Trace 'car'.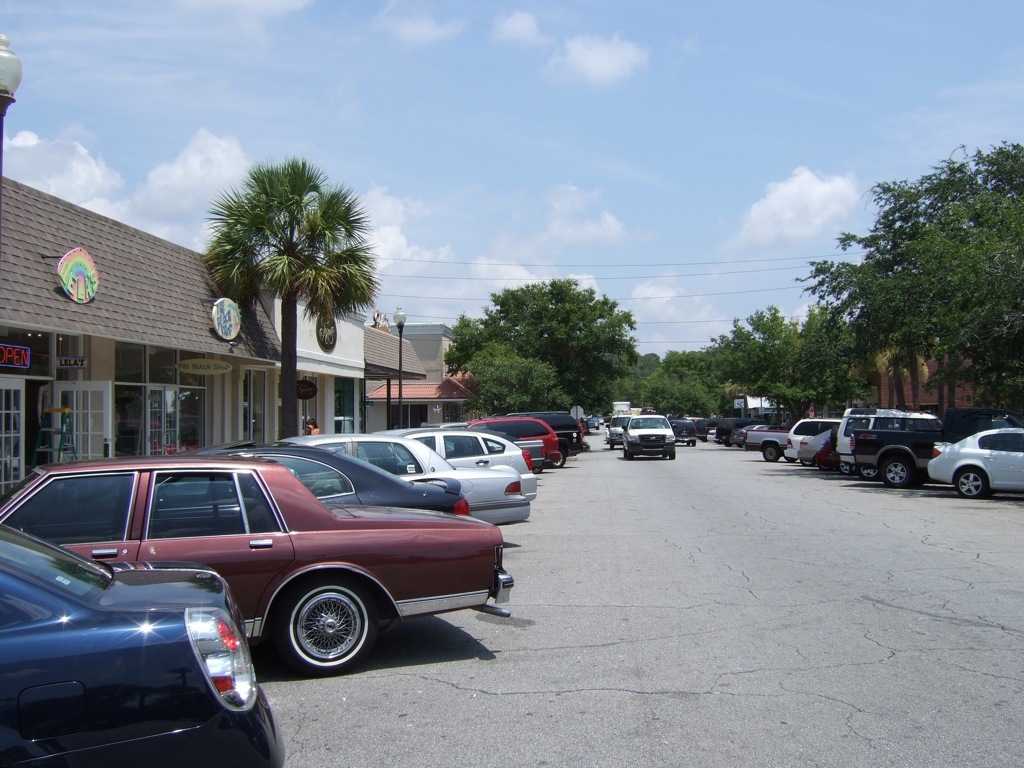
Traced to region(454, 410, 561, 473).
